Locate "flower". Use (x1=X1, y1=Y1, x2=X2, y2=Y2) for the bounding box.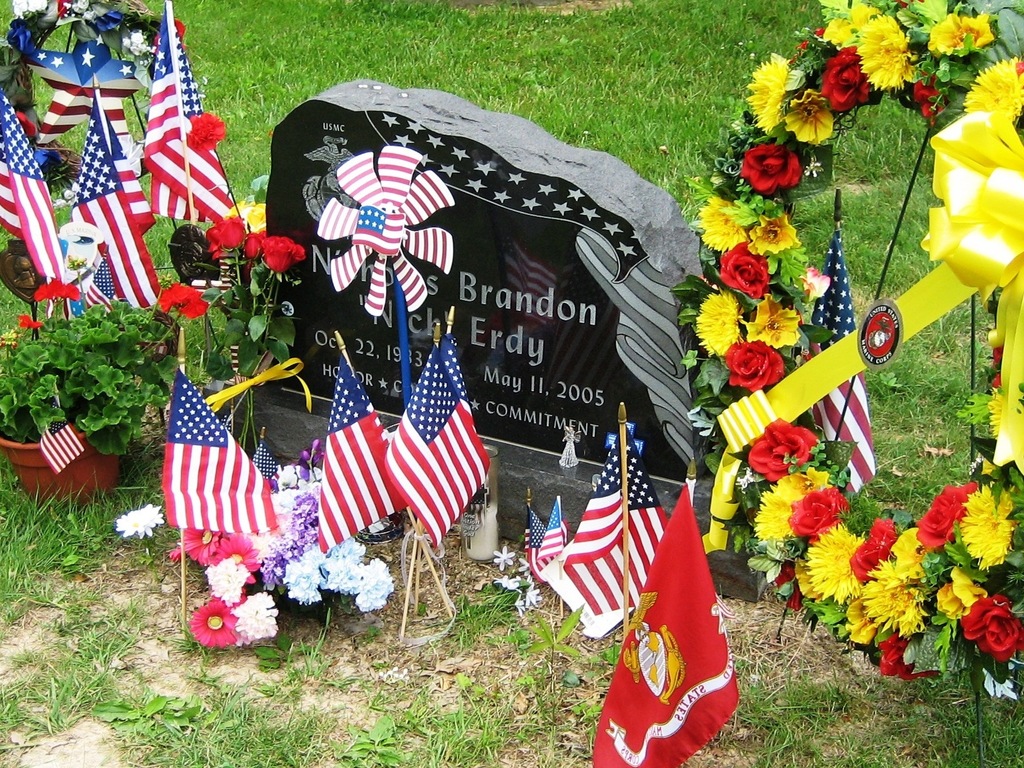
(x1=112, y1=502, x2=165, y2=553).
